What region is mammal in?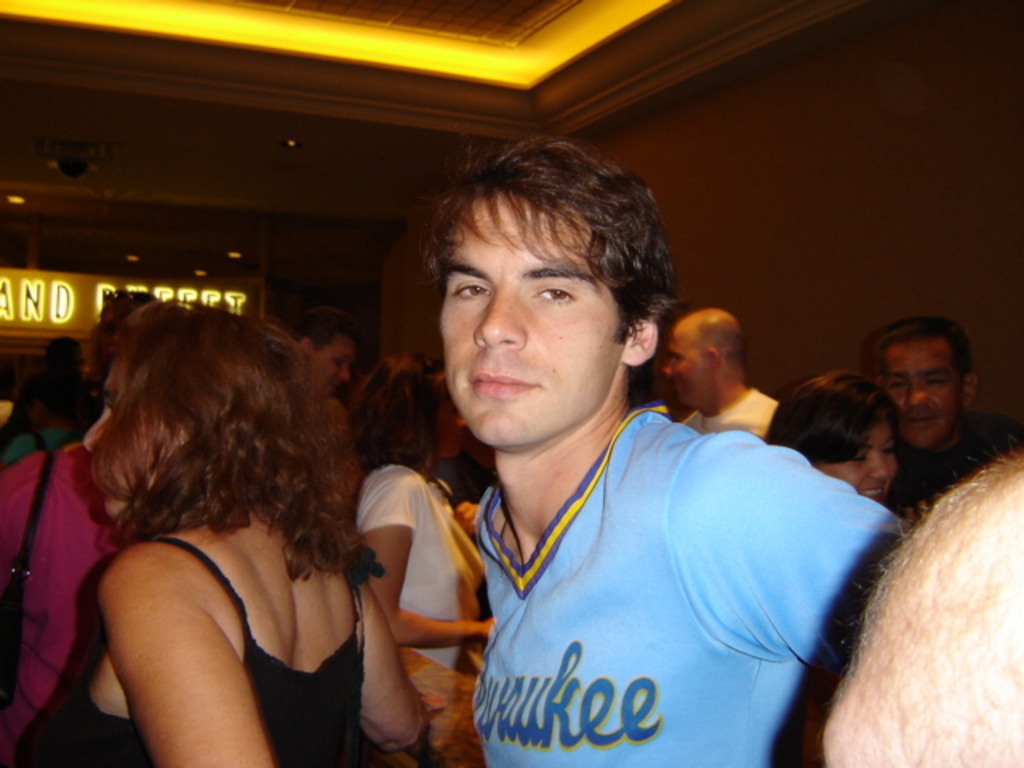
(left=344, top=134, right=878, bottom=767).
